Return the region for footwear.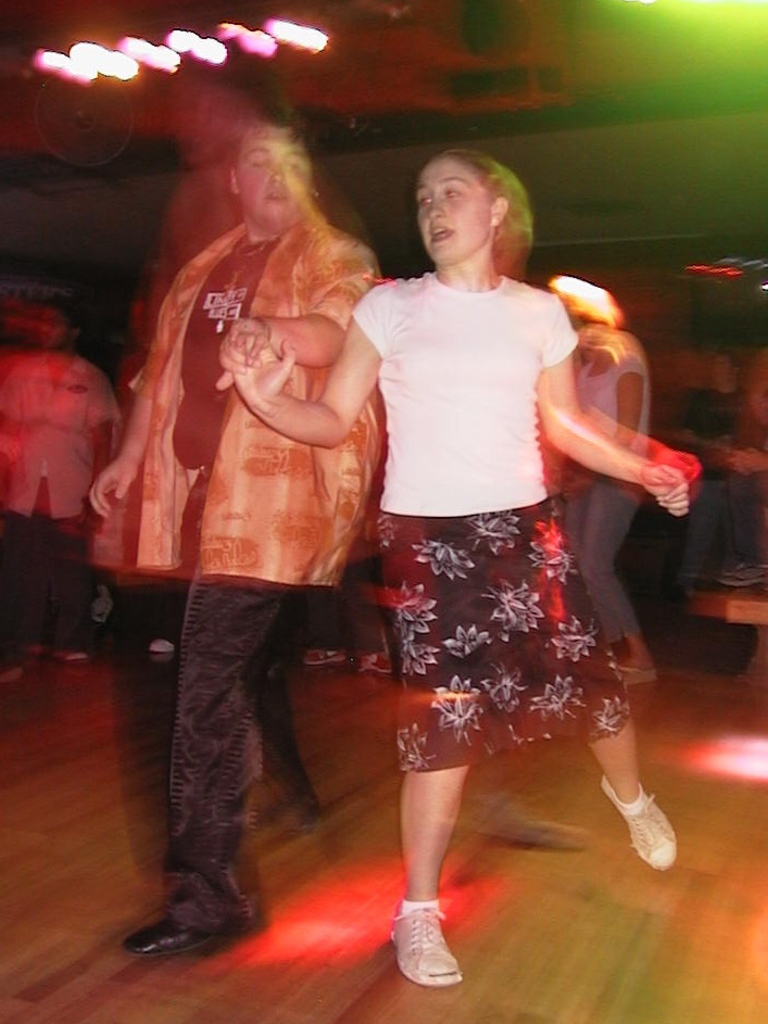
Rect(388, 901, 463, 988).
